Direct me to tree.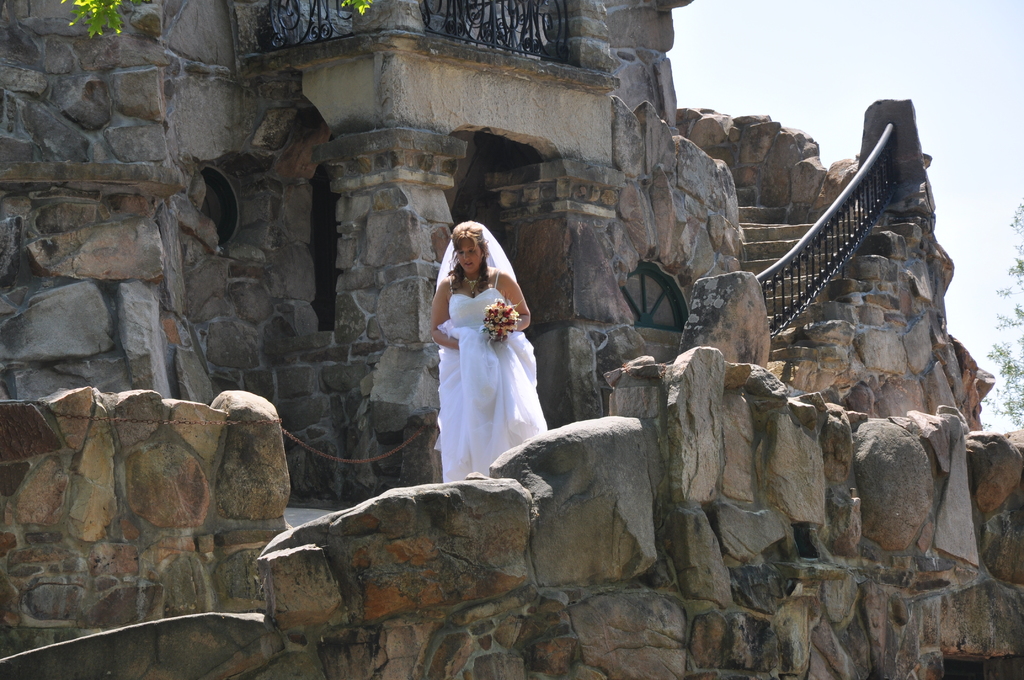
Direction: <region>62, 0, 374, 40</region>.
